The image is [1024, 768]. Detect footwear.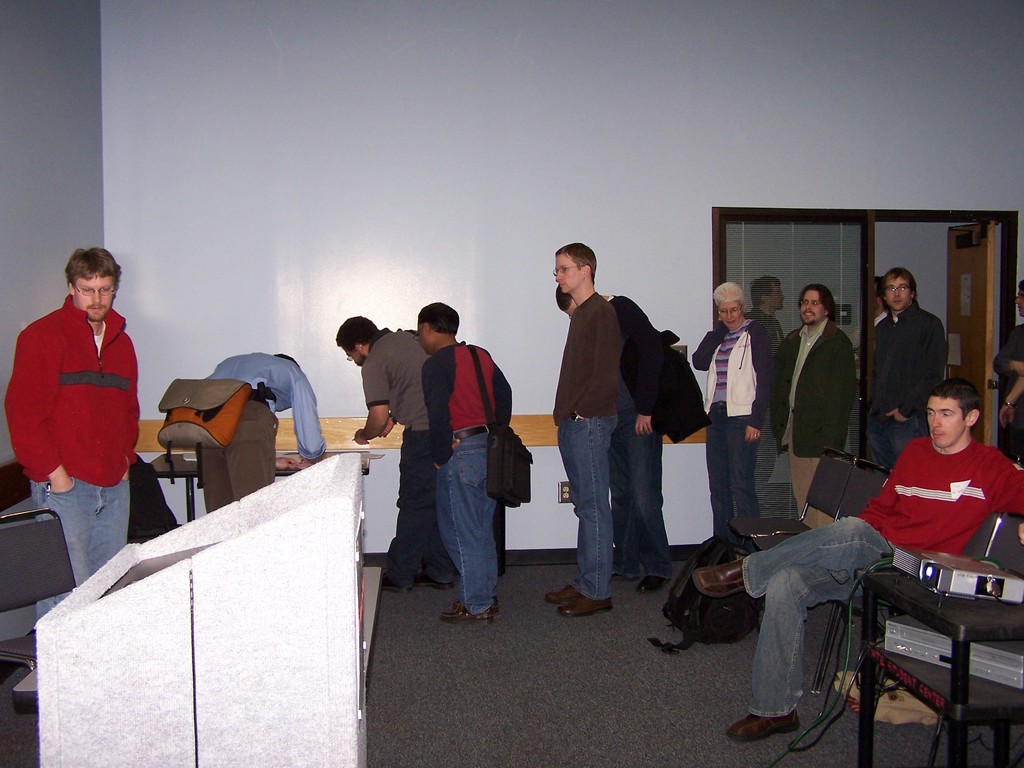
Detection: l=545, t=584, r=580, b=605.
